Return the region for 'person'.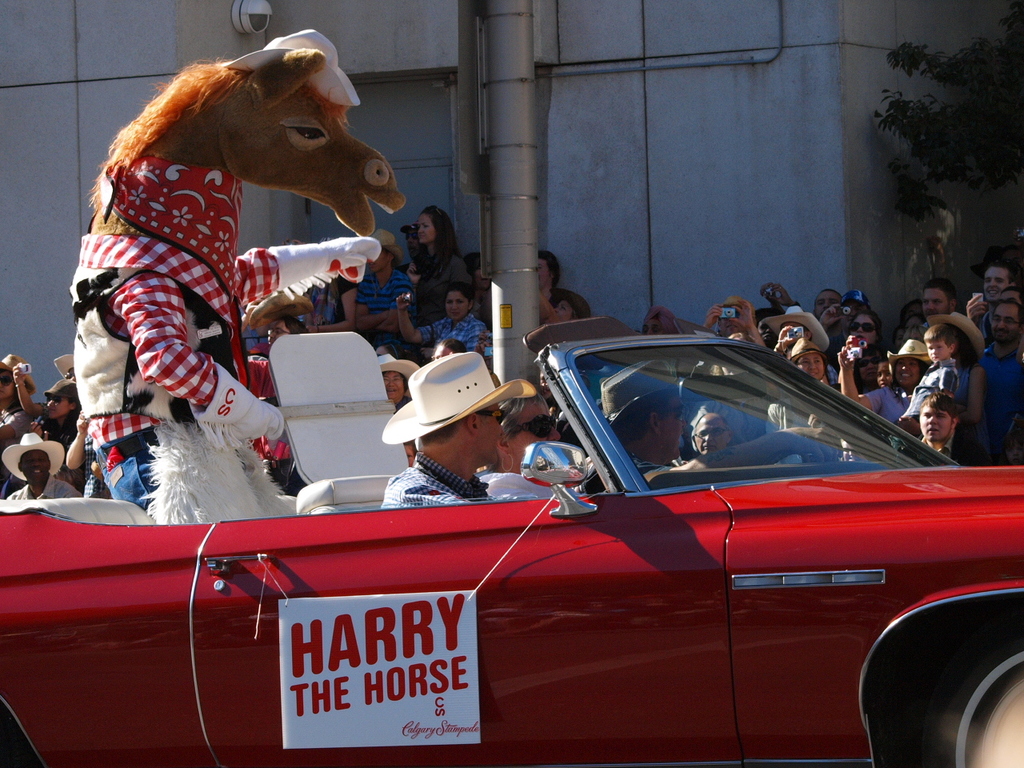
x1=777 y1=328 x2=829 y2=380.
